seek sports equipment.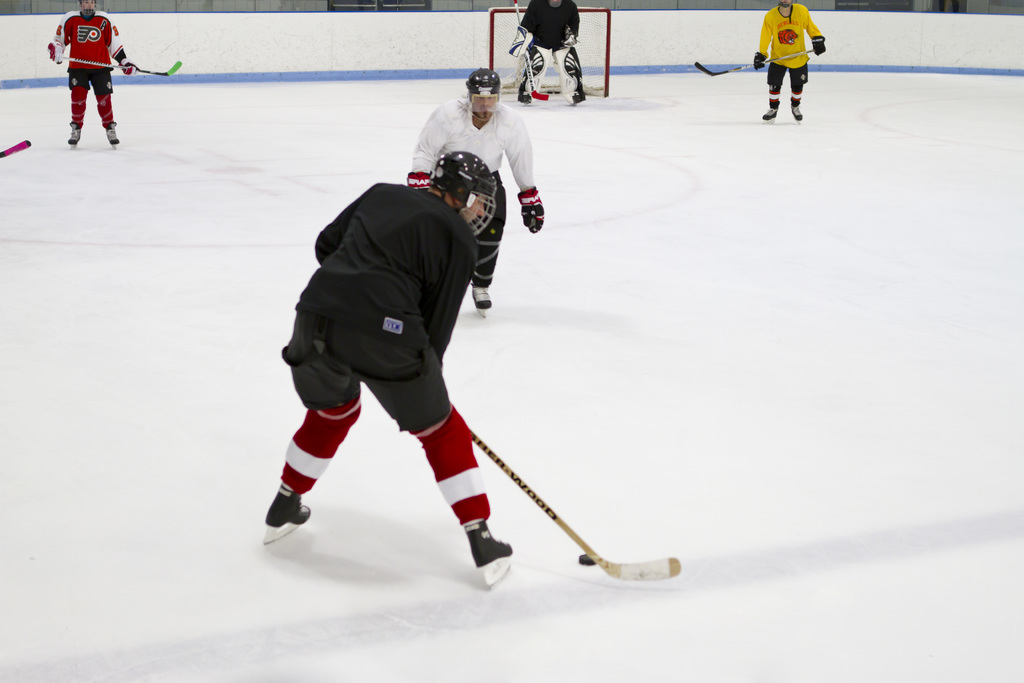
x1=484, y1=4, x2=611, y2=97.
